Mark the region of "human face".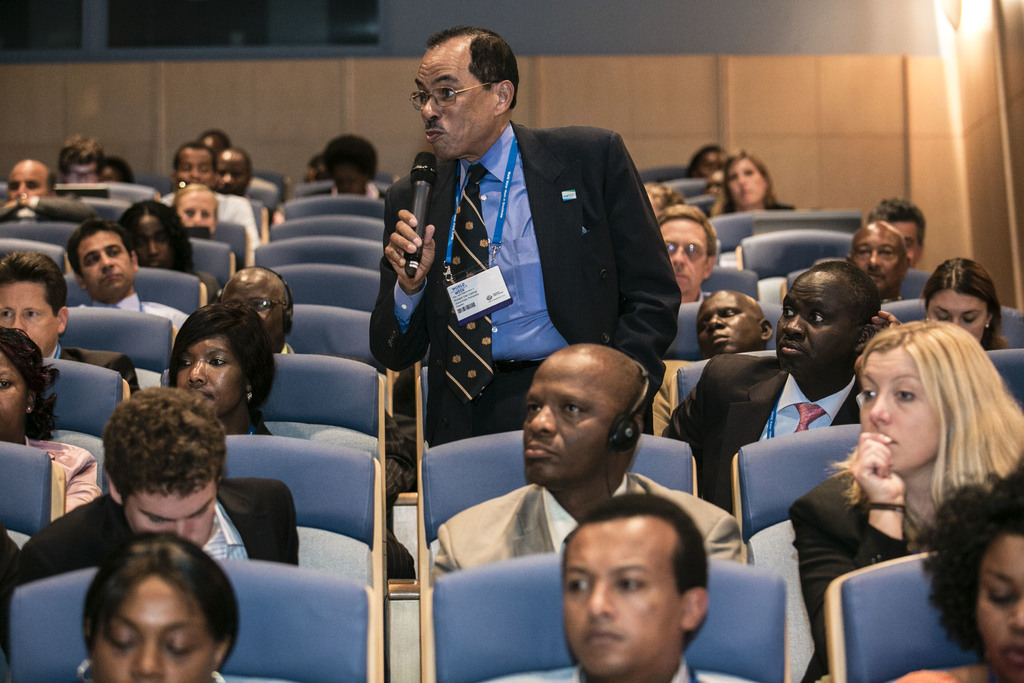
Region: {"left": 124, "top": 215, "right": 170, "bottom": 274}.
